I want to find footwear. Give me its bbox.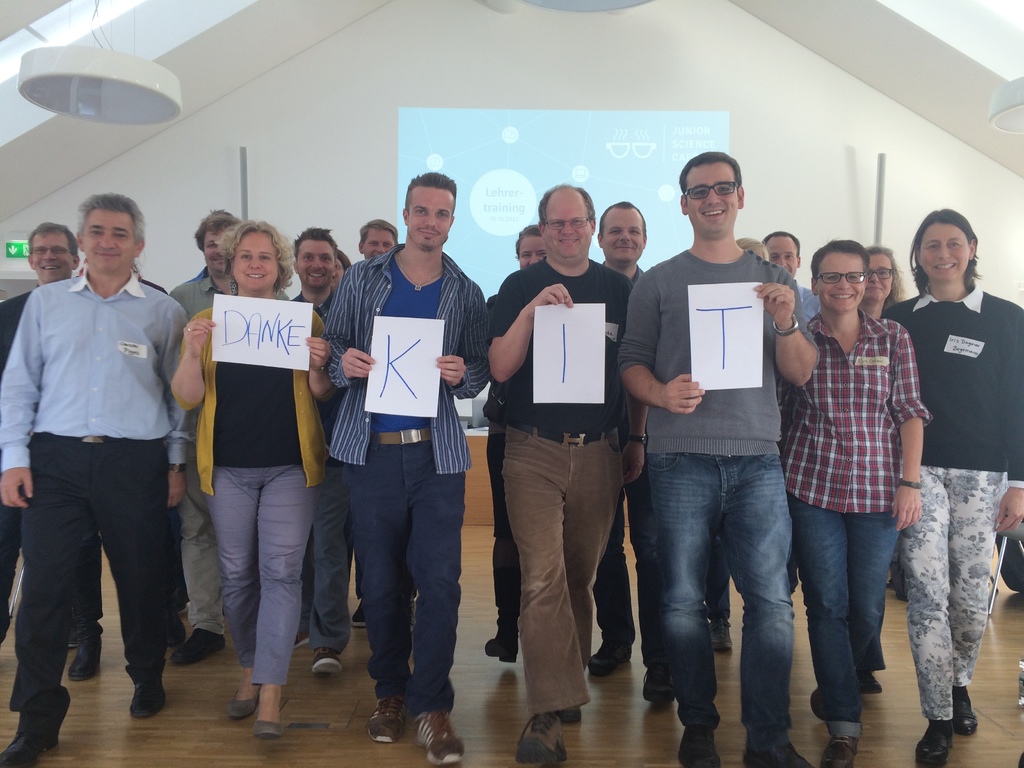
box(414, 708, 465, 767).
